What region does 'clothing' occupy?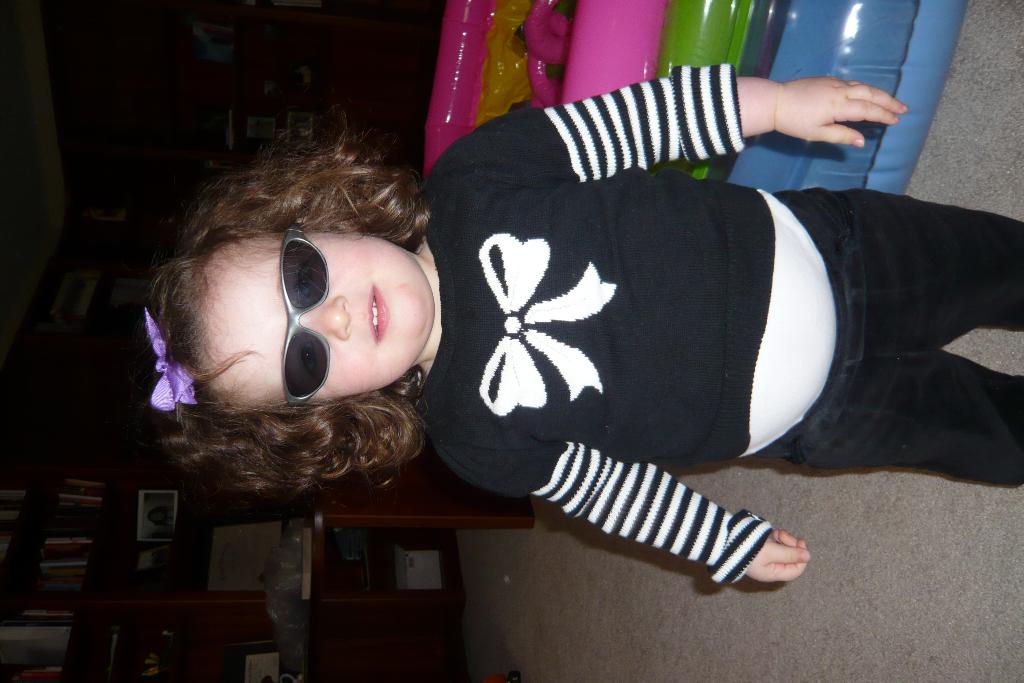
419:64:1023:588.
